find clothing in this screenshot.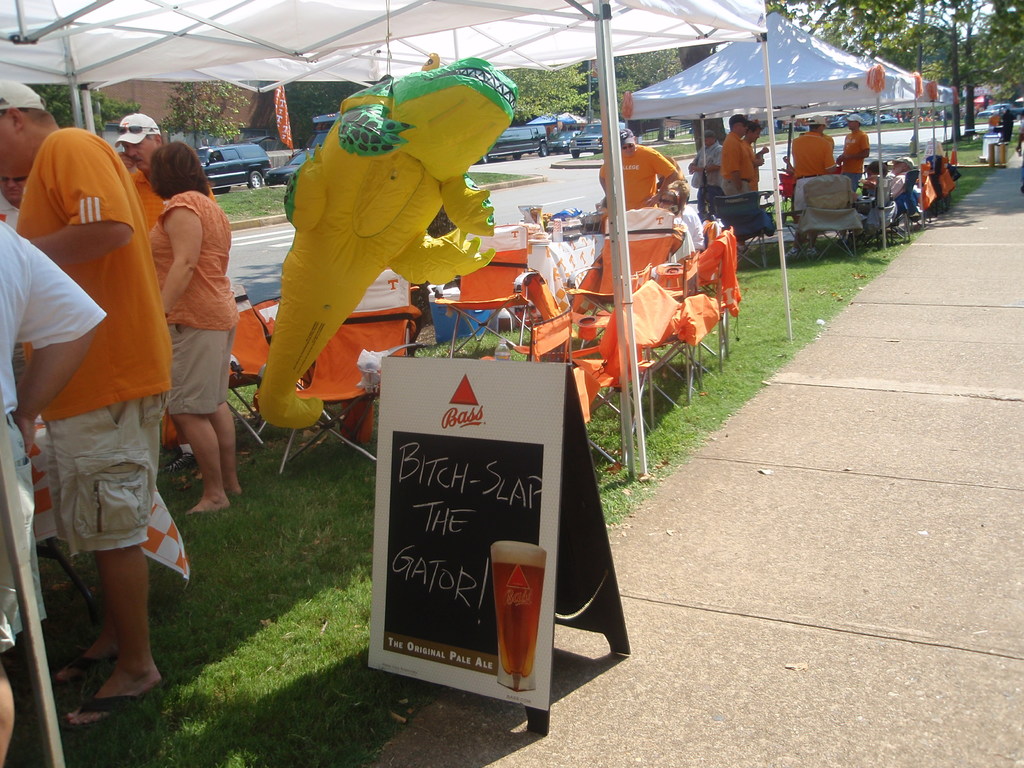
The bounding box for clothing is (126,168,216,235).
